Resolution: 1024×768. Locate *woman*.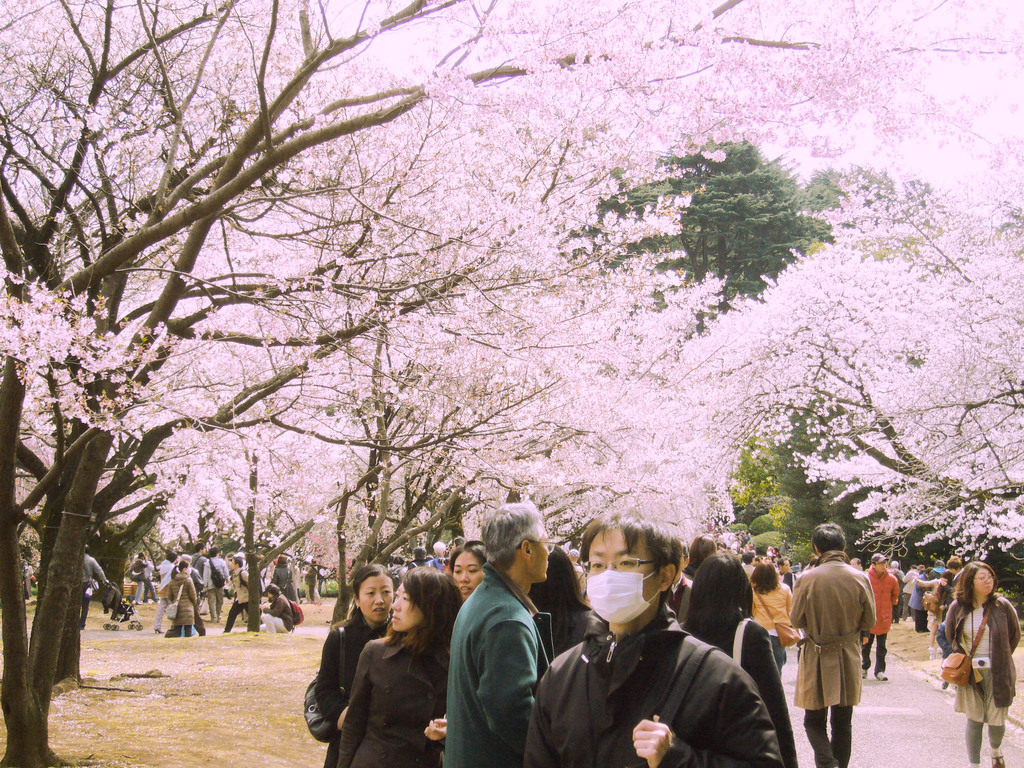
pyautogui.locateOnScreen(440, 540, 490, 600).
